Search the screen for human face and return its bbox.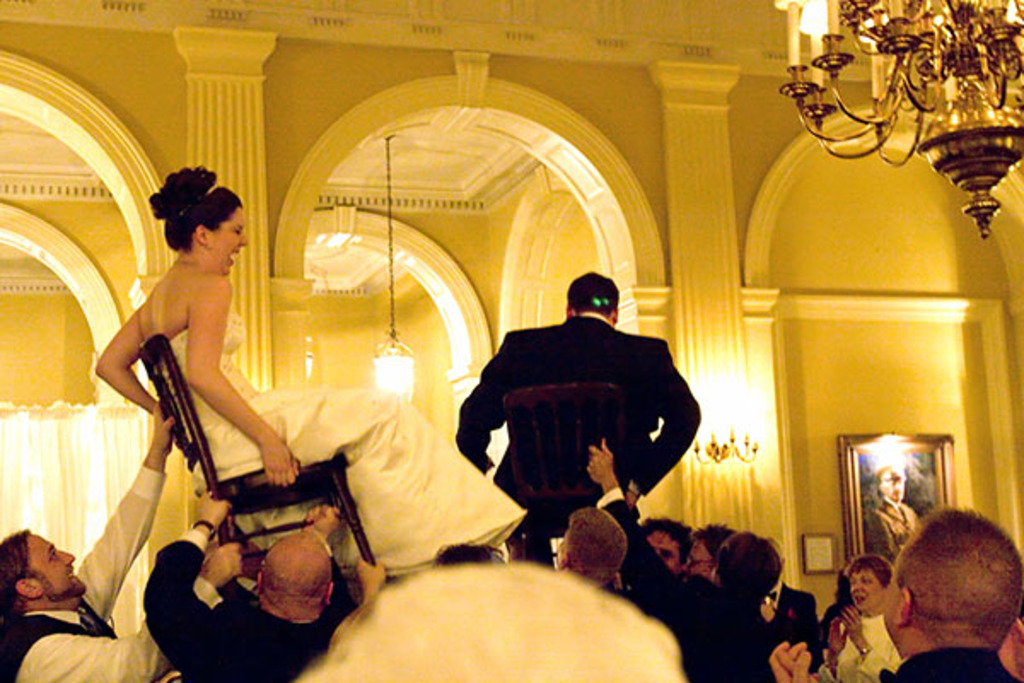
Found: bbox=[686, 538, 713, 579].
